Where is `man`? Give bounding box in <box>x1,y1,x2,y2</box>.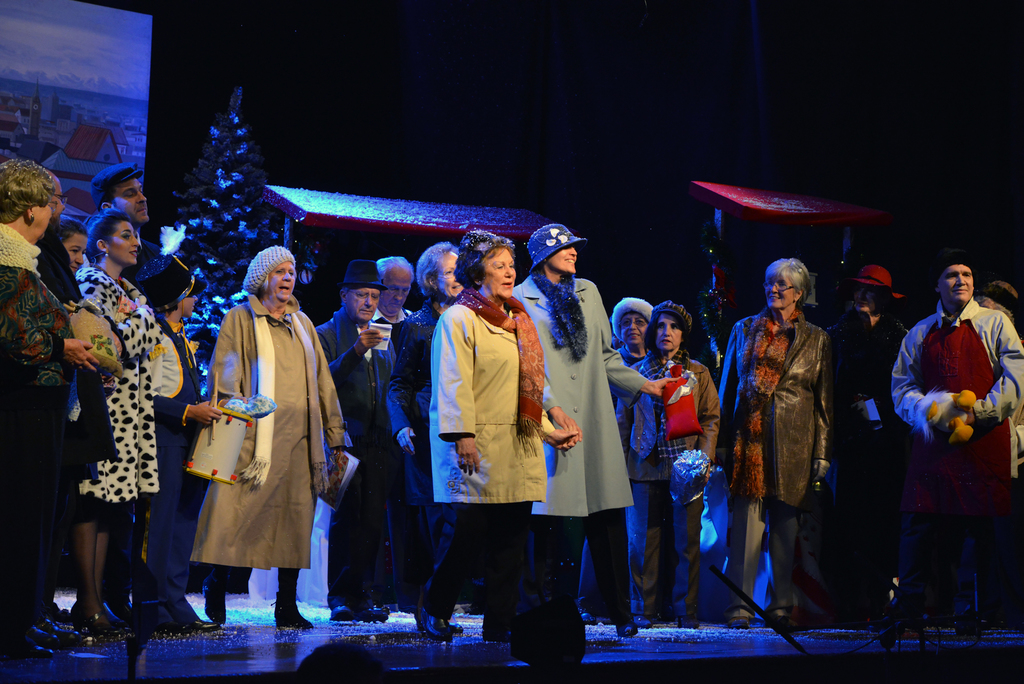
<box>312,264,433,612</box>.
